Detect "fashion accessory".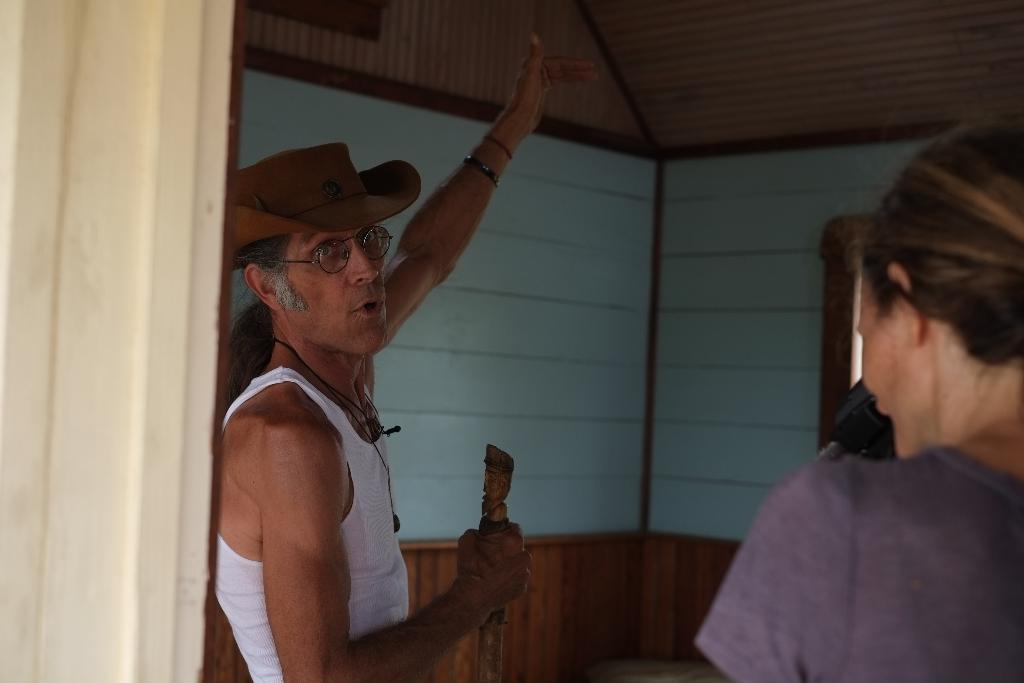
Detected at [460,160,504,189].
